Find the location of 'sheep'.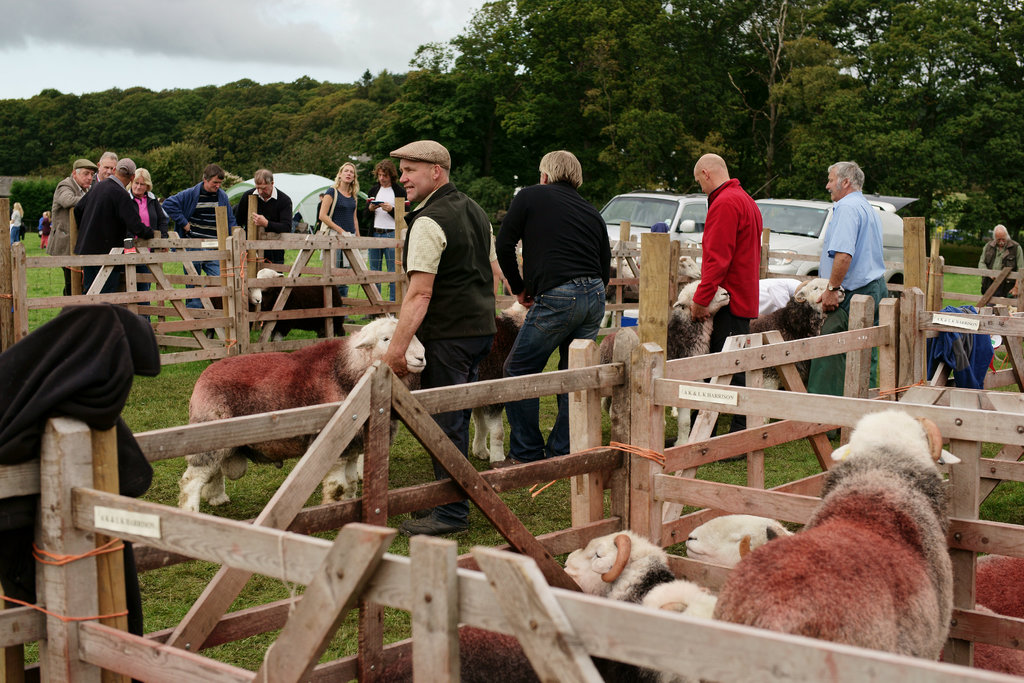
Location: Rect(371, 627, 627, 682).
